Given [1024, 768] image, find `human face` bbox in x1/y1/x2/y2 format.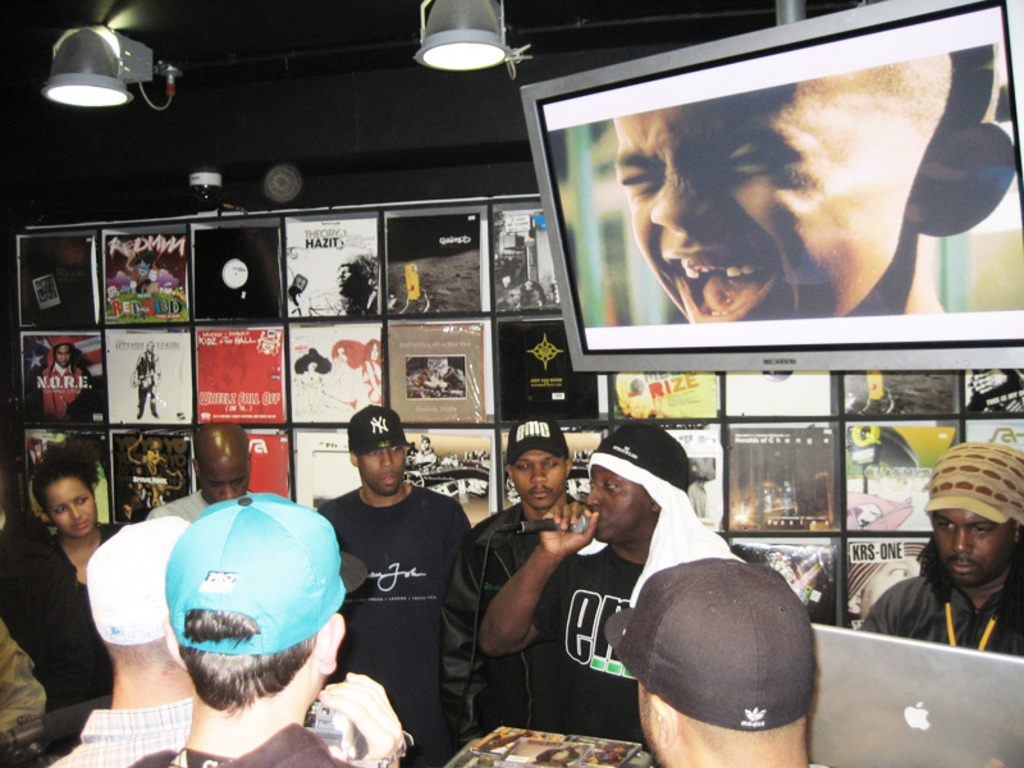
611/65/943/323.
